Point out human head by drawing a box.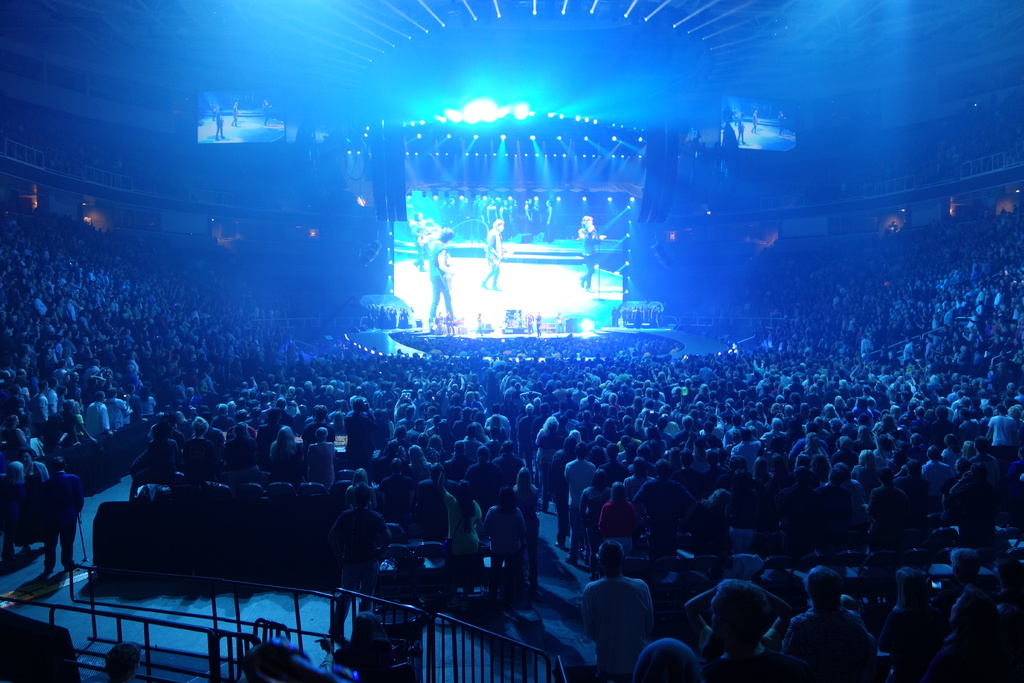
box=[439, 226, 460, 243].
